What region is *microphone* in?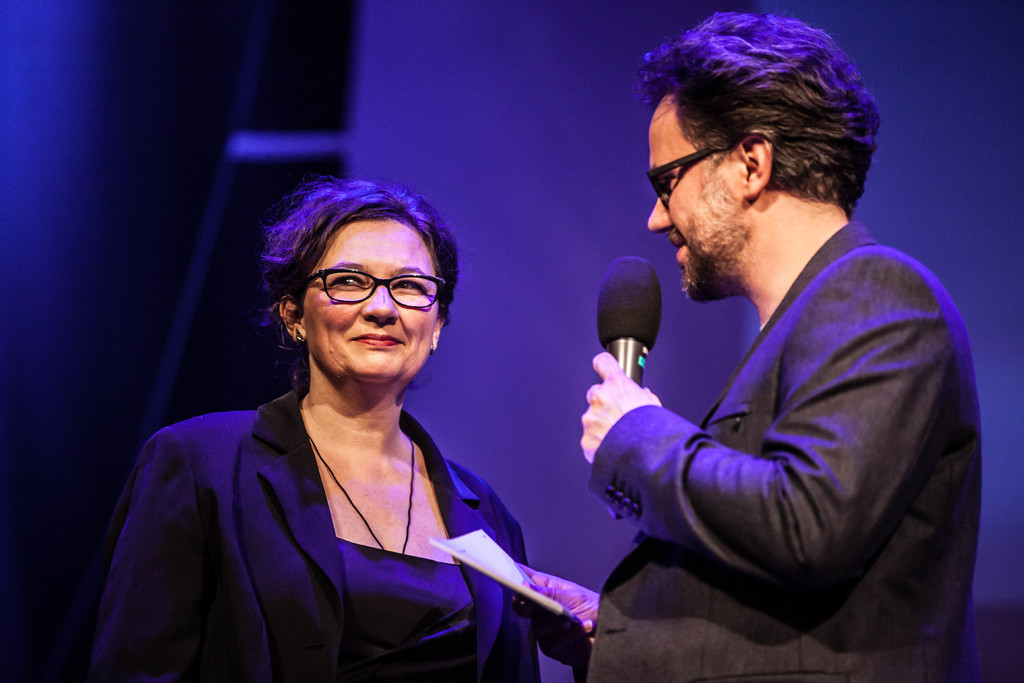
[left=598, top=257, right=660, bottom=390].
